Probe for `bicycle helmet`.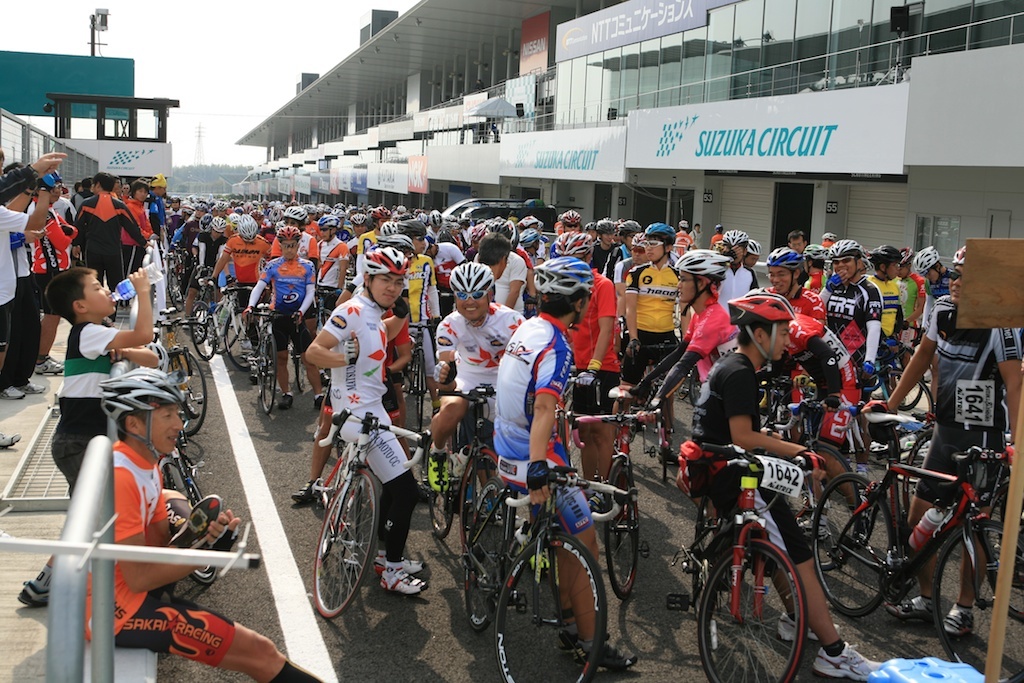
Probe result: region(726, 292, 794, 323).
